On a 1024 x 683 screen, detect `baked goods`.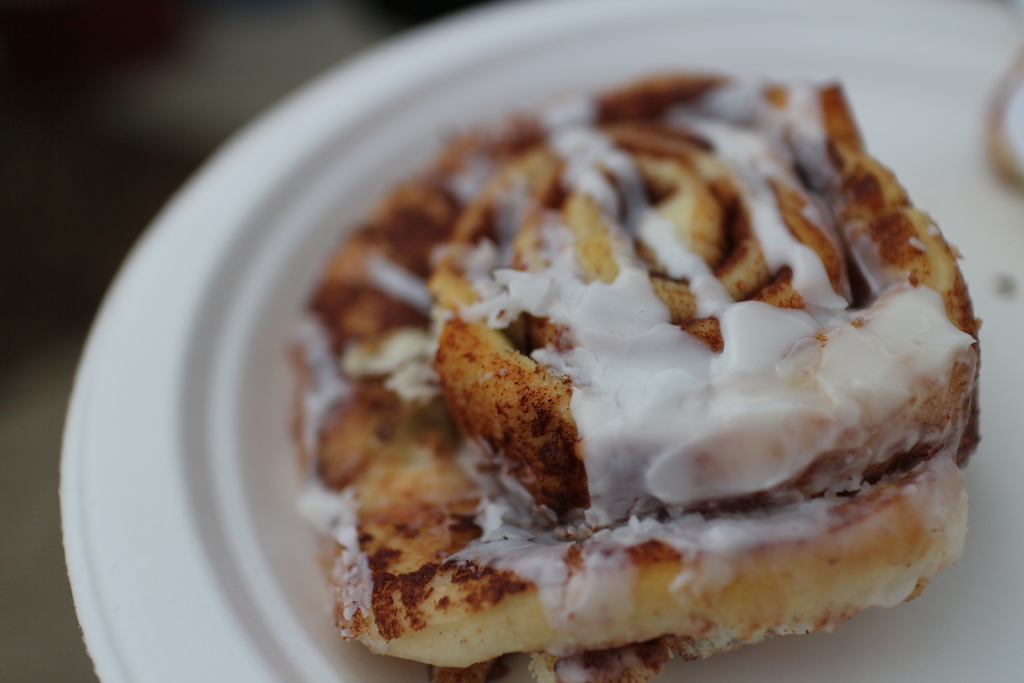
Rect(285, 75, 986, 682).
